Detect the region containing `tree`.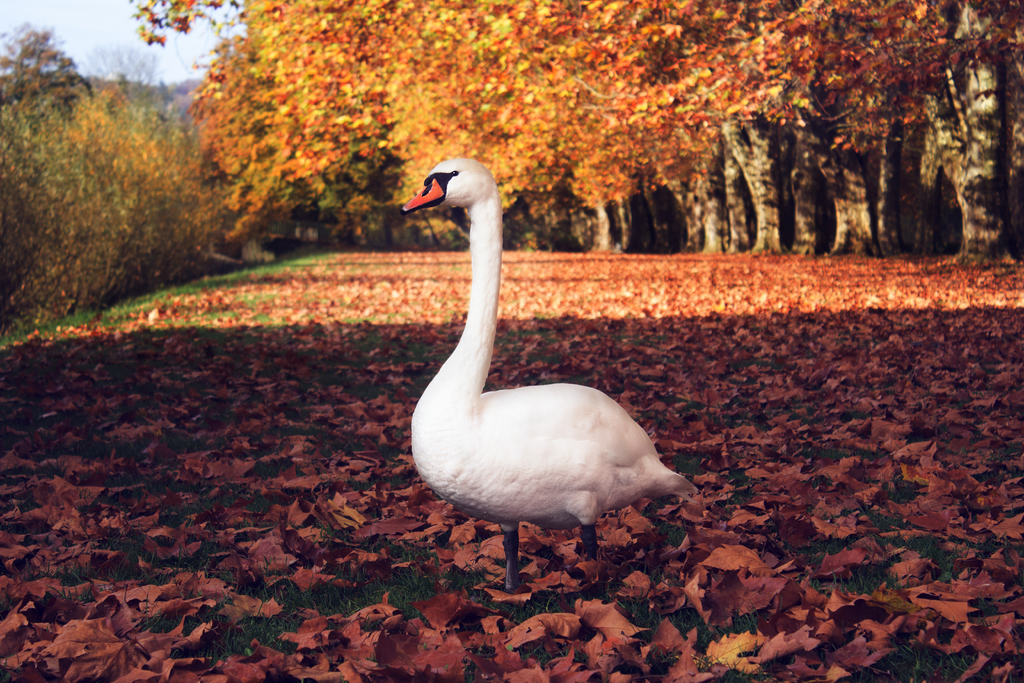
crop(595, 0, 783, 255).
